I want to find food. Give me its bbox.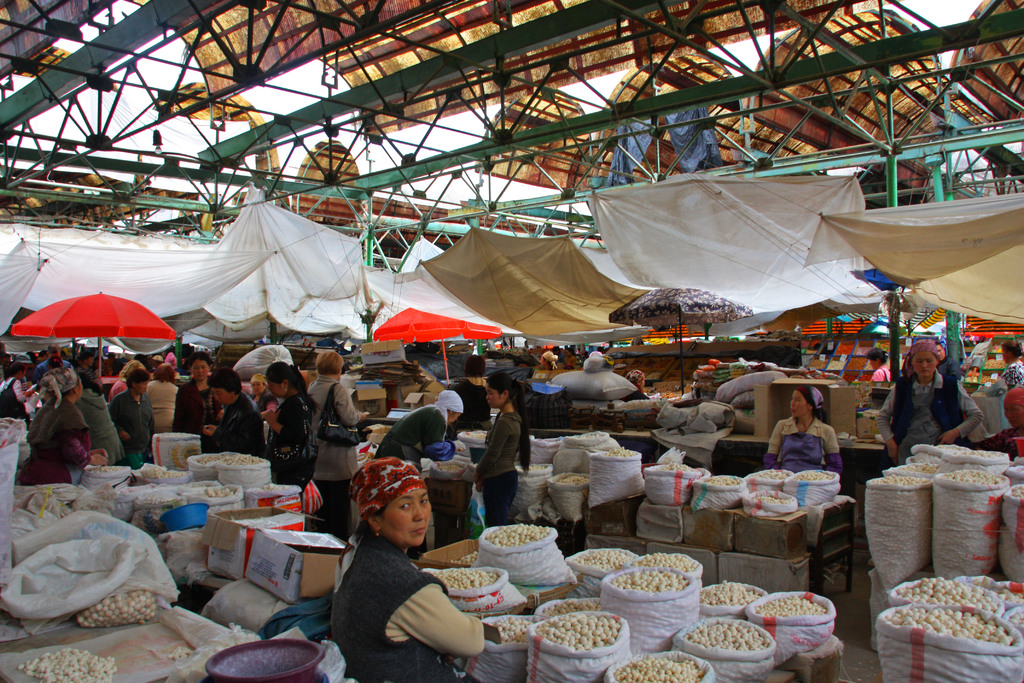
701:577:761:606.
